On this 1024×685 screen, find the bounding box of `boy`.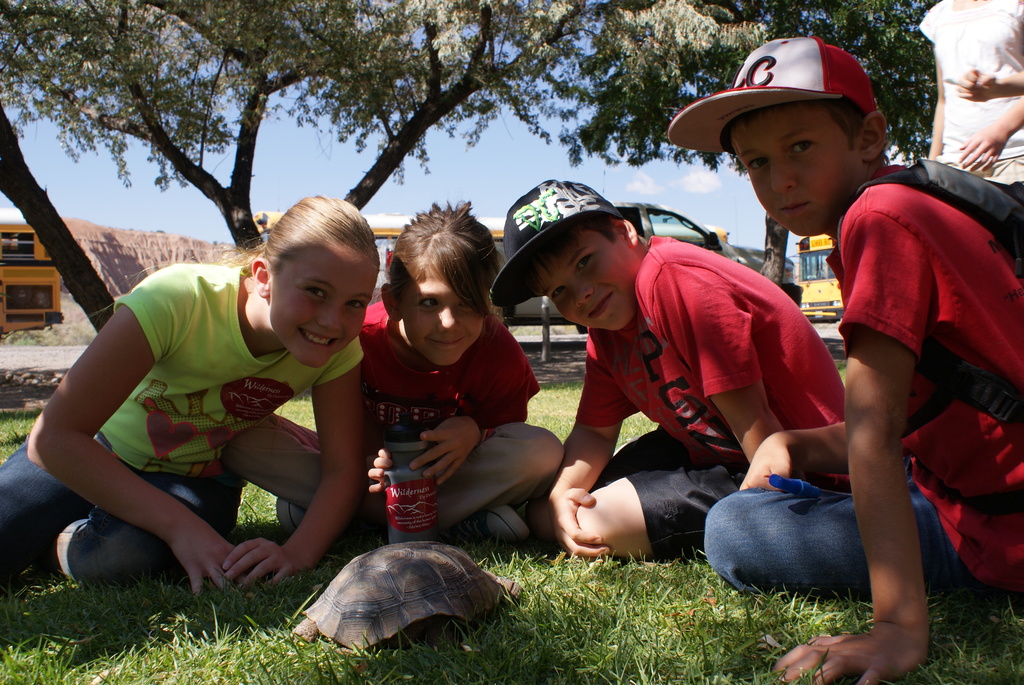
Bounding box: bbox(664, 35, 1023, 684).
